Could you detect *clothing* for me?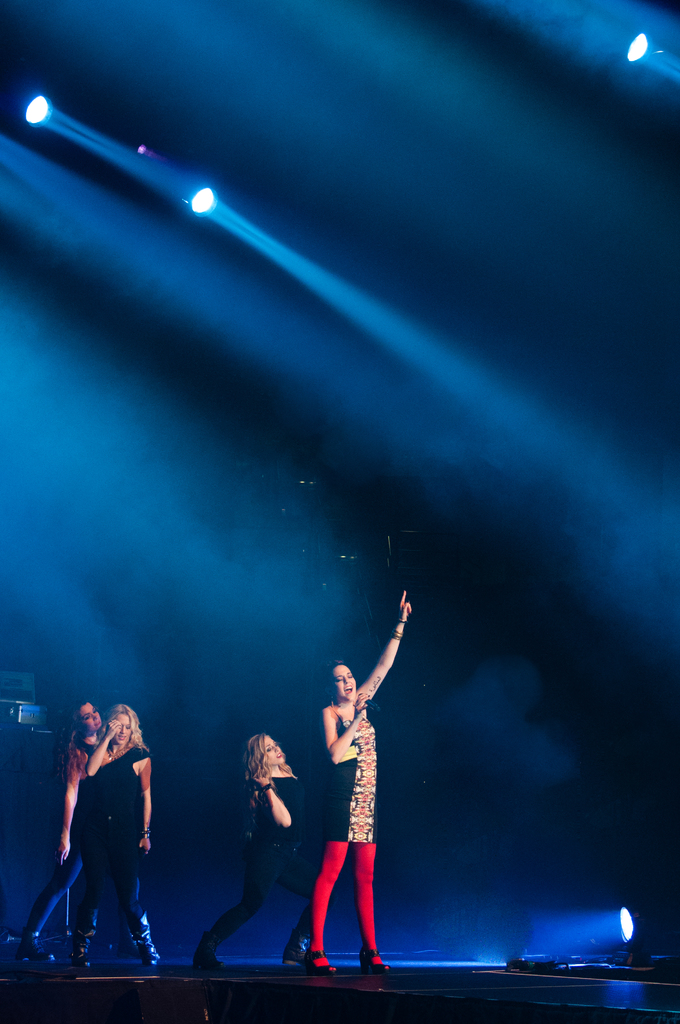
Detection result: 33, 733, 90, 939.
